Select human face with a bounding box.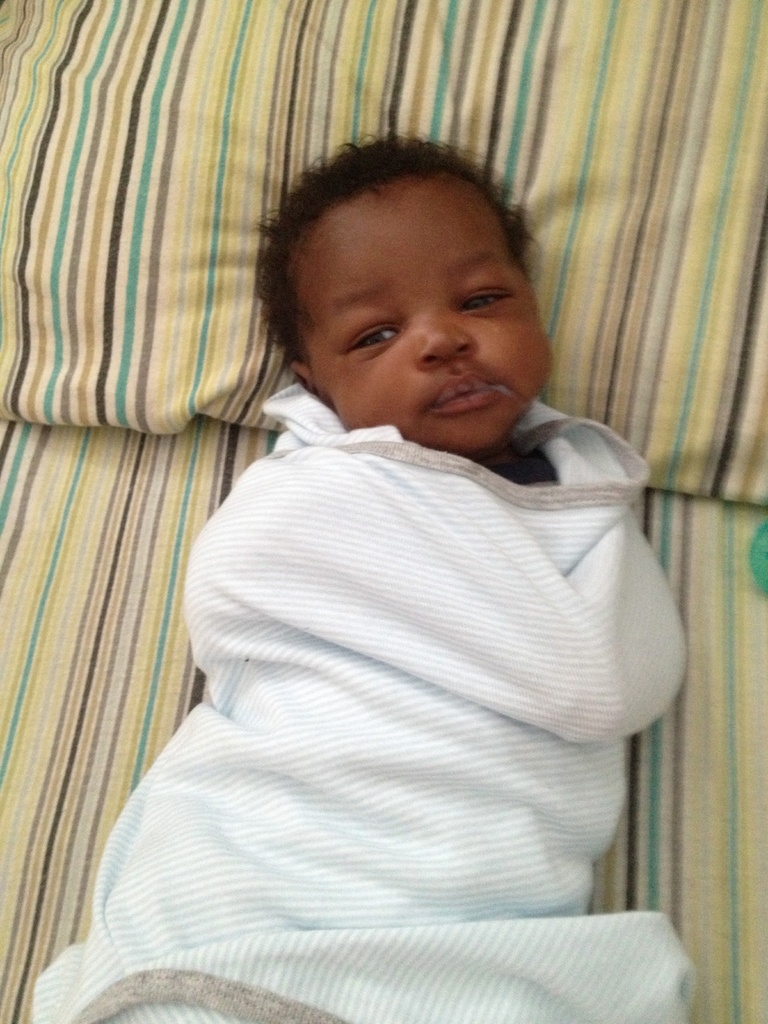
[293, 168, 556, 454].
